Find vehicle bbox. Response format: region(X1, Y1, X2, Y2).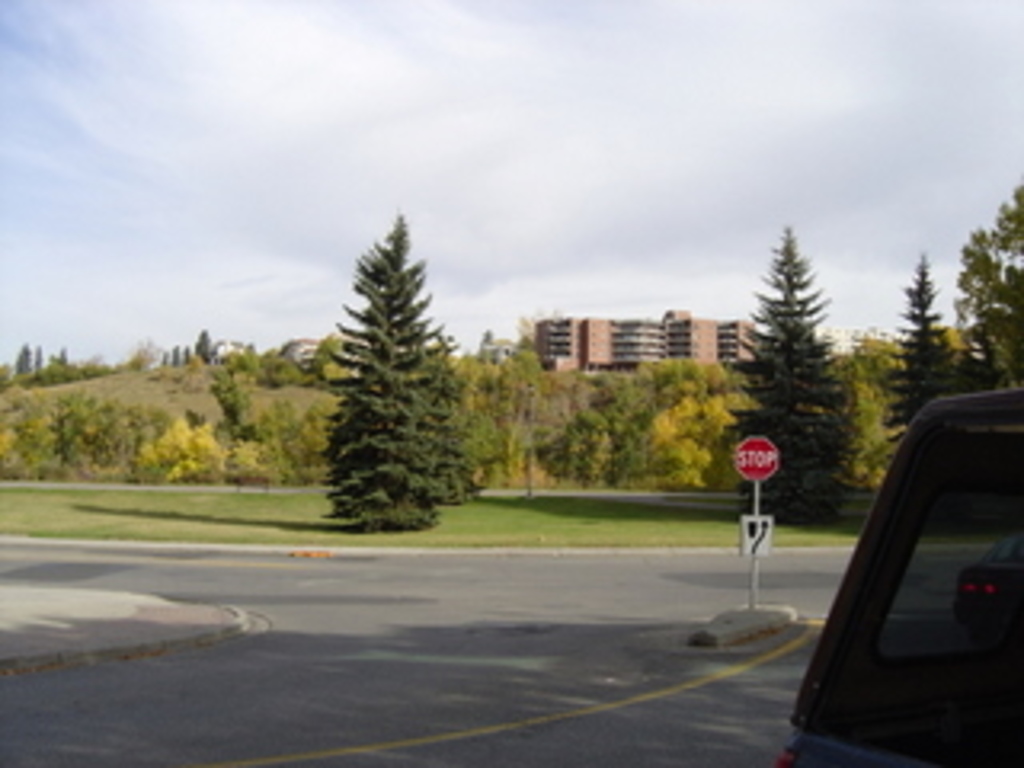
region(771, 384, 1021, 765).
